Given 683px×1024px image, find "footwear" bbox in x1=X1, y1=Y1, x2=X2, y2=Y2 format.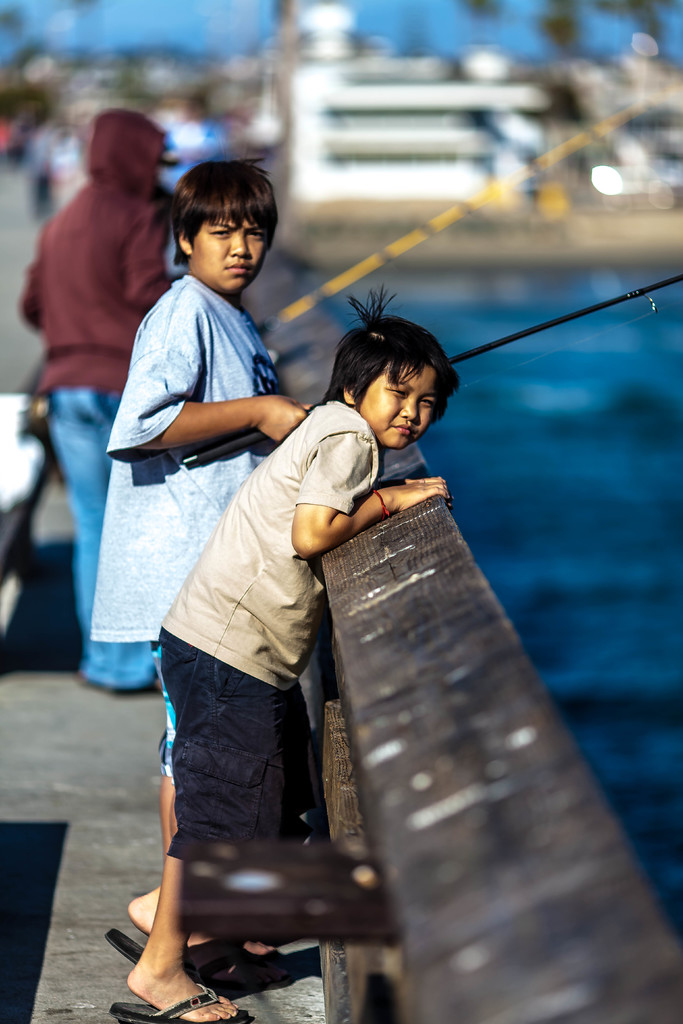
x1=108, y1=982, x2=259, y2=1023.
